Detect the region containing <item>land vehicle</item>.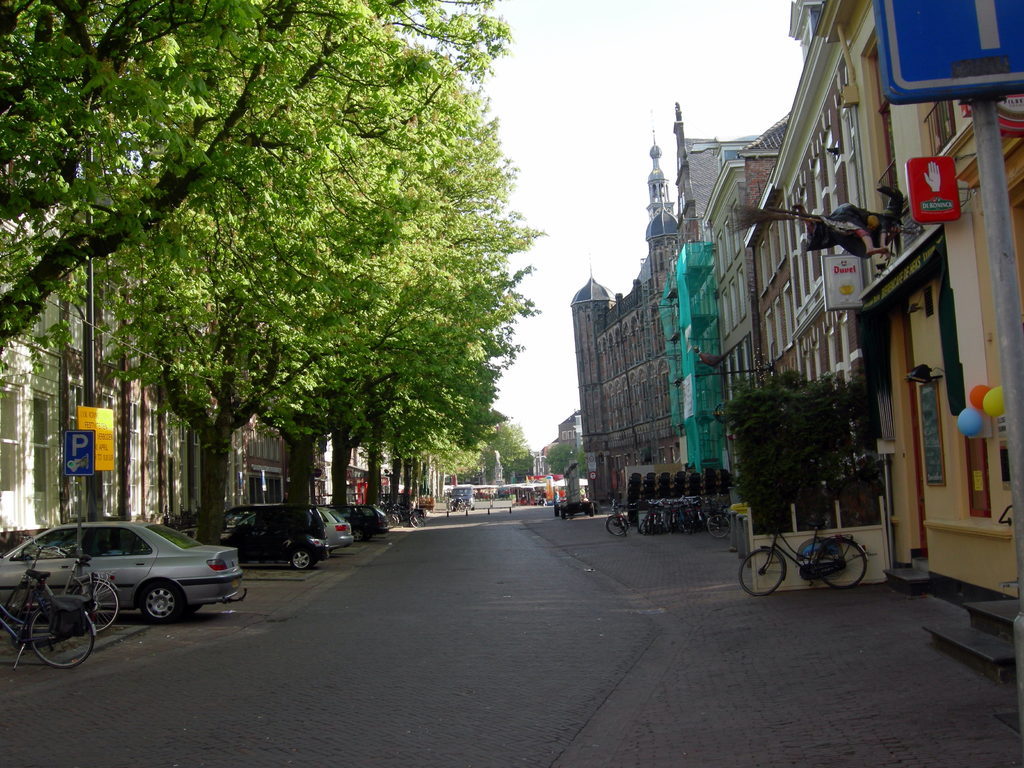
detection(554, 499, 596, 518).
